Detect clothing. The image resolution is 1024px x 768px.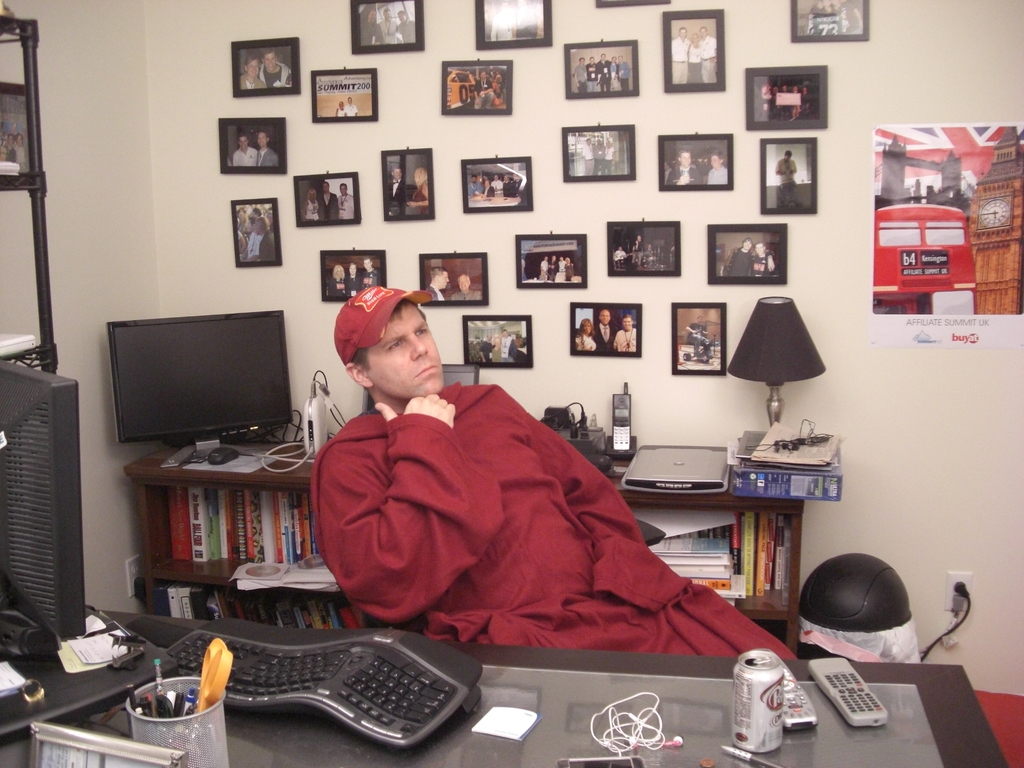
(left=387, top=175, right=408, bottom=218).
